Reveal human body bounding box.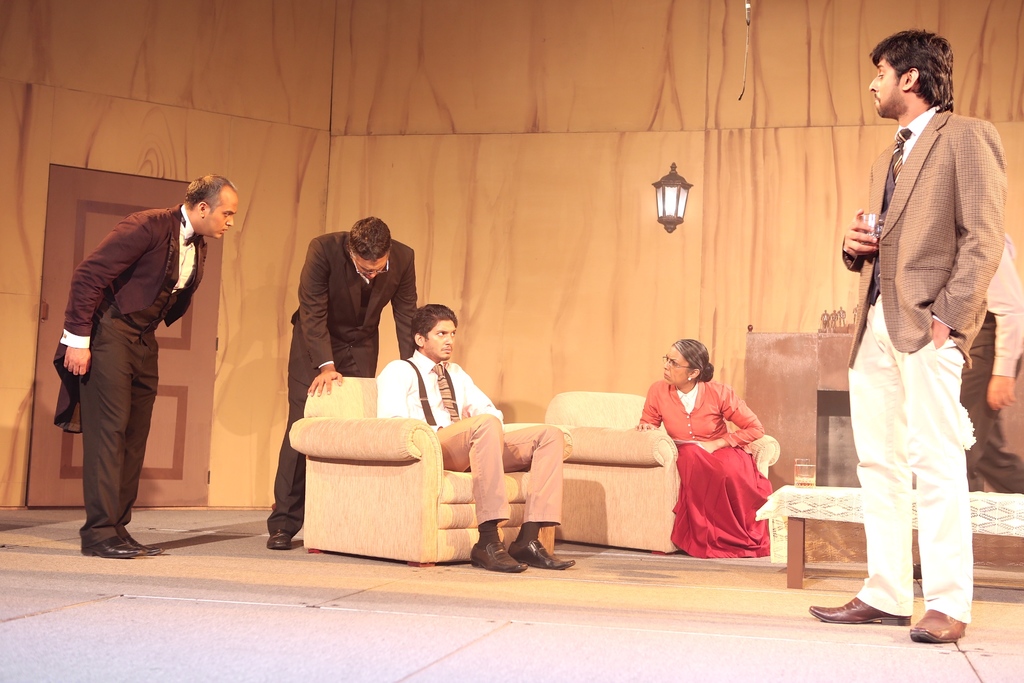
Revealed: box(371, 345, 589, 581).
